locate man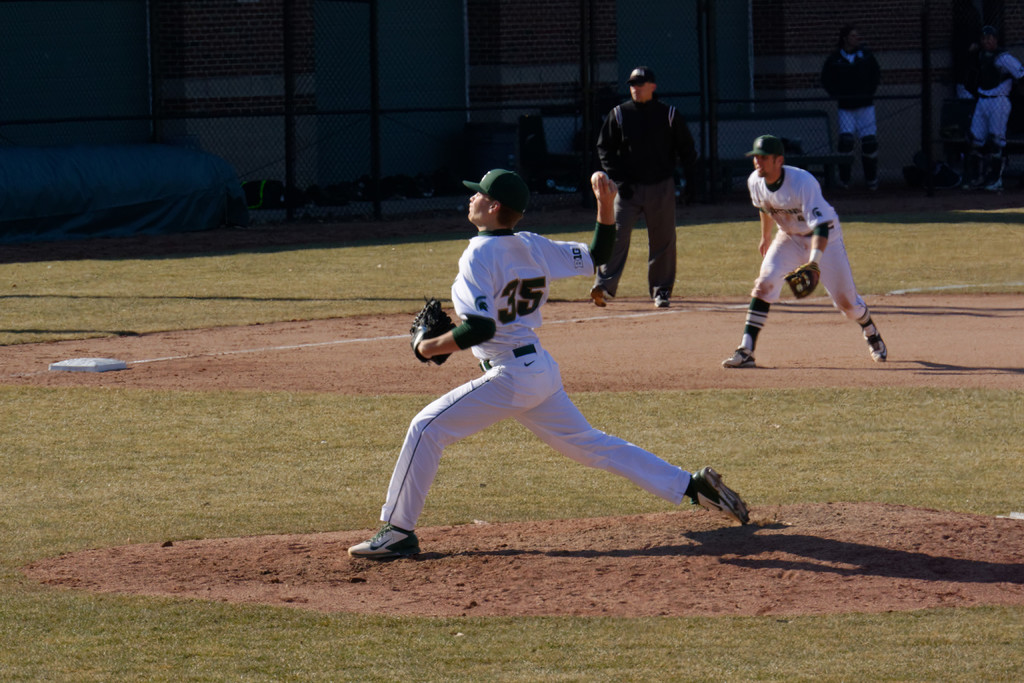
l=961, t=25, r=1023, b=194
